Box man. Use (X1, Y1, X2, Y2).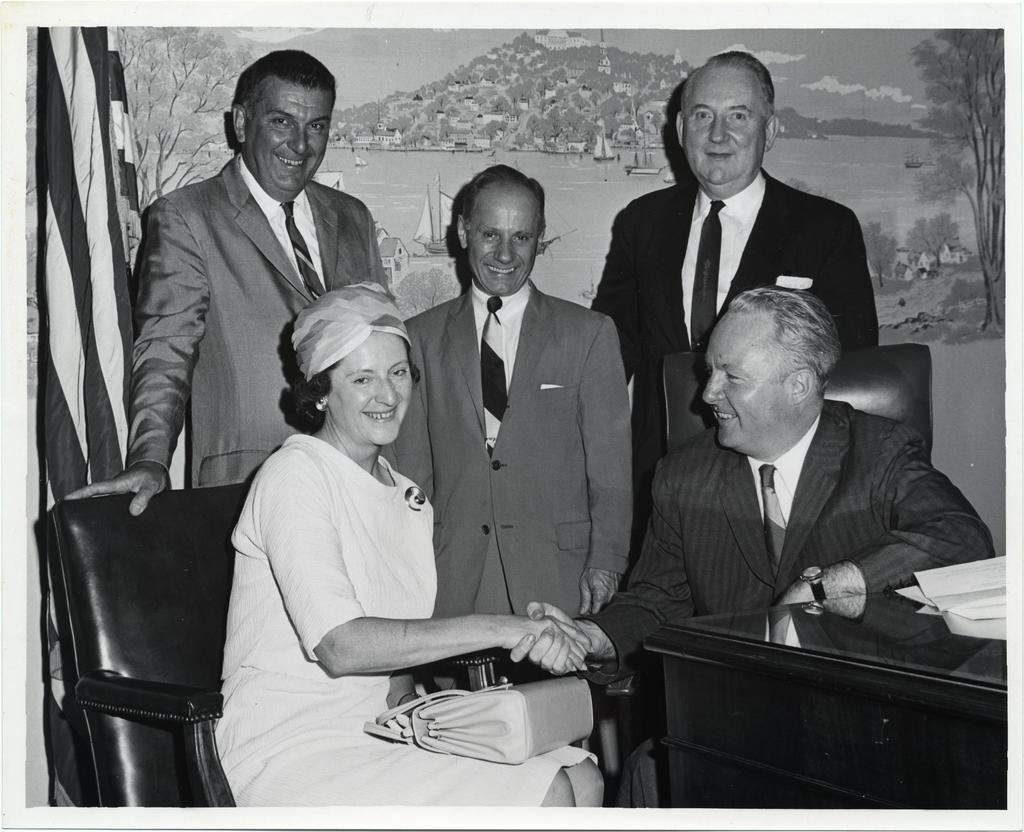
(383, 161, 630, 618).
